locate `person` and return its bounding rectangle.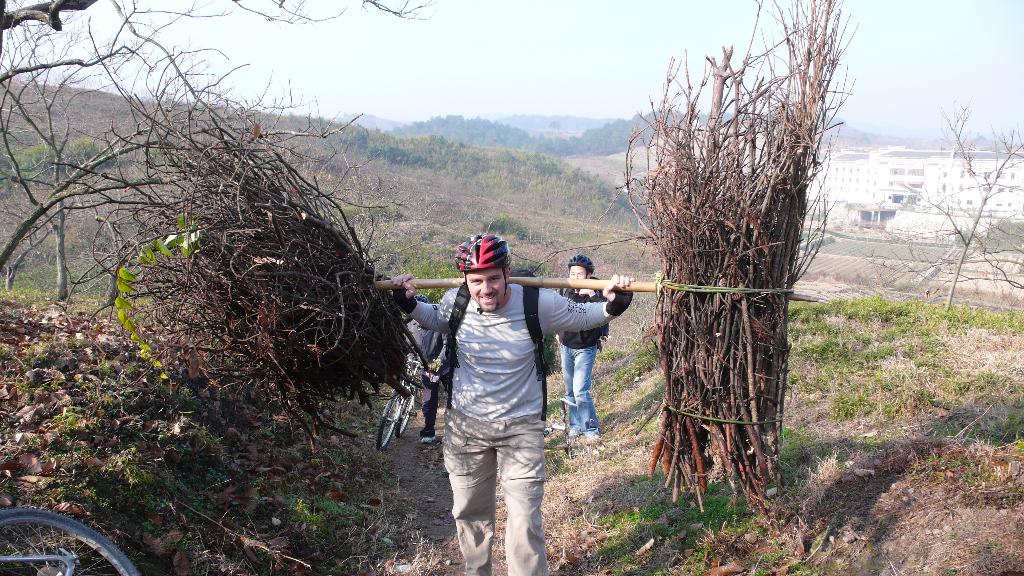
BBox(559, 255, 610, 444).
